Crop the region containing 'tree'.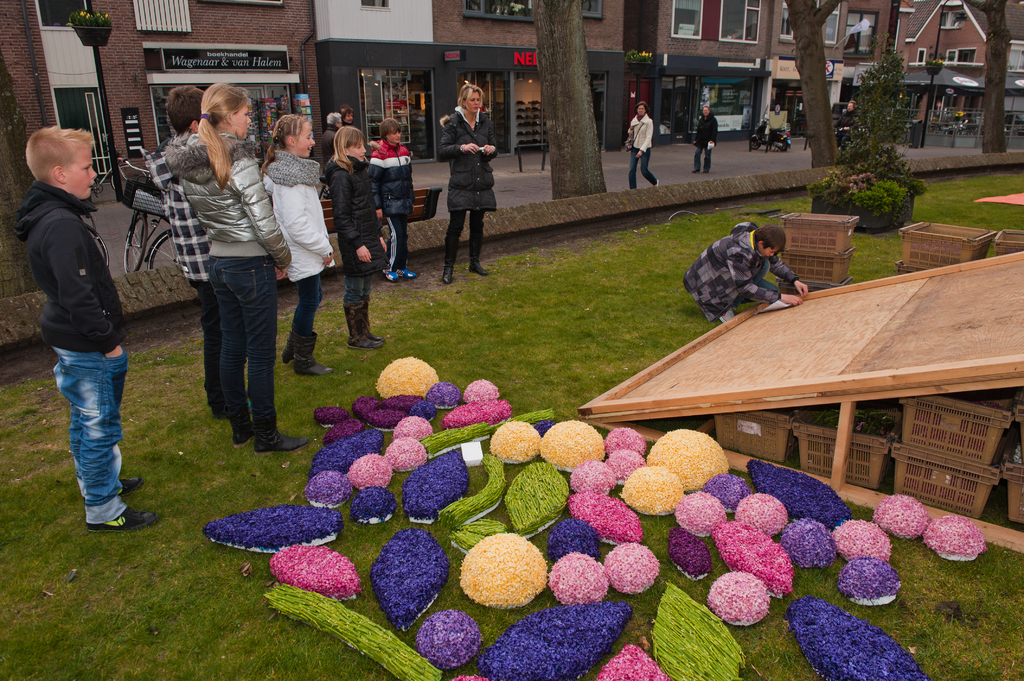
Crop region: <box>964,0,1009,156</box>.
